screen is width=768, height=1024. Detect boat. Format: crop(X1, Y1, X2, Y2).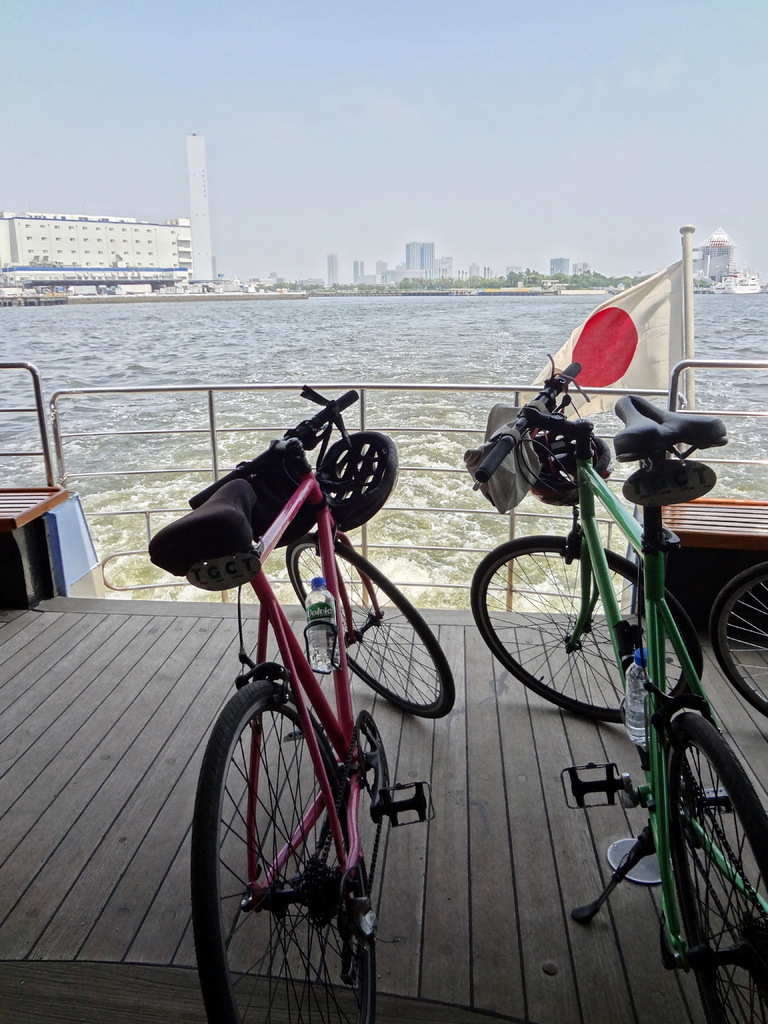
crop(0, 212, 767, 1023).
